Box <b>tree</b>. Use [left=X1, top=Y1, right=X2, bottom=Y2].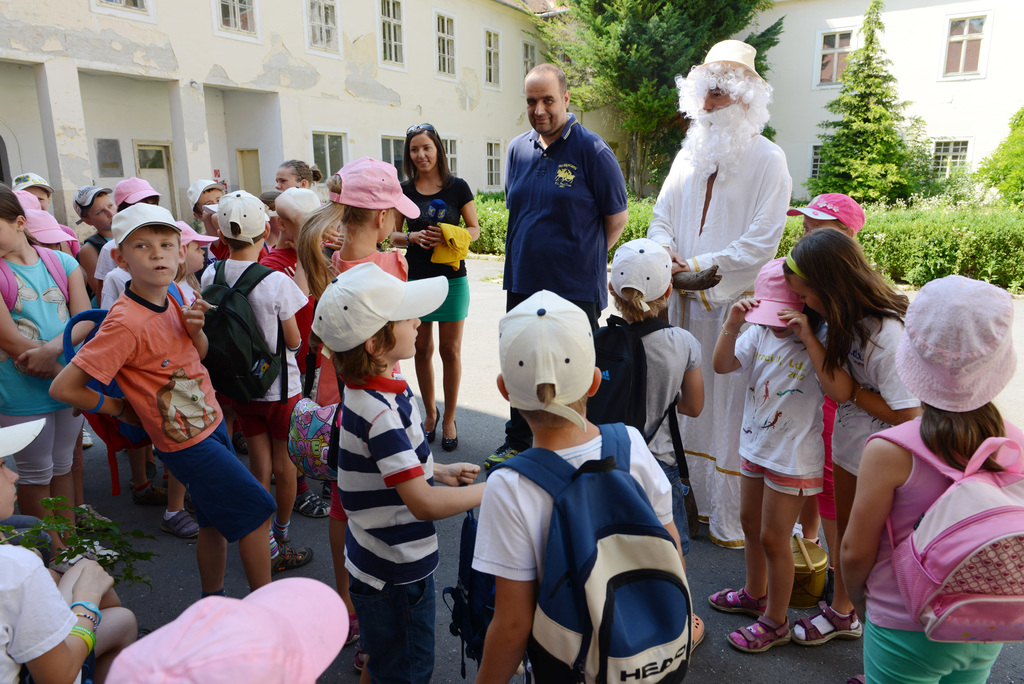
[left=805, top=0, right=935, bottom=199].
